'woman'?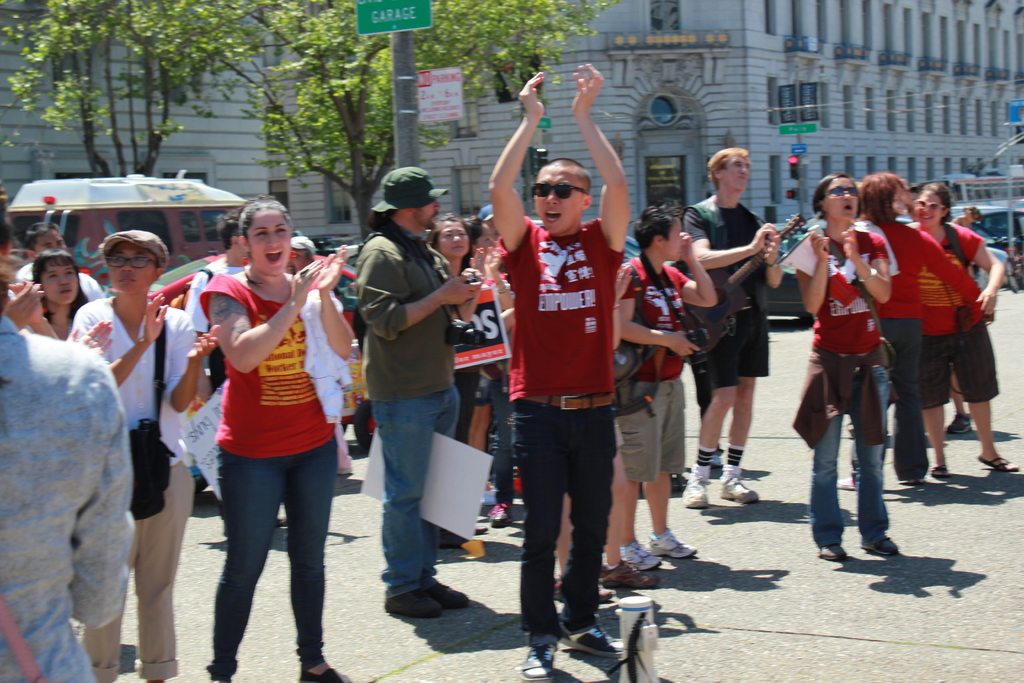
Rect(430, 215, 481, 555)
